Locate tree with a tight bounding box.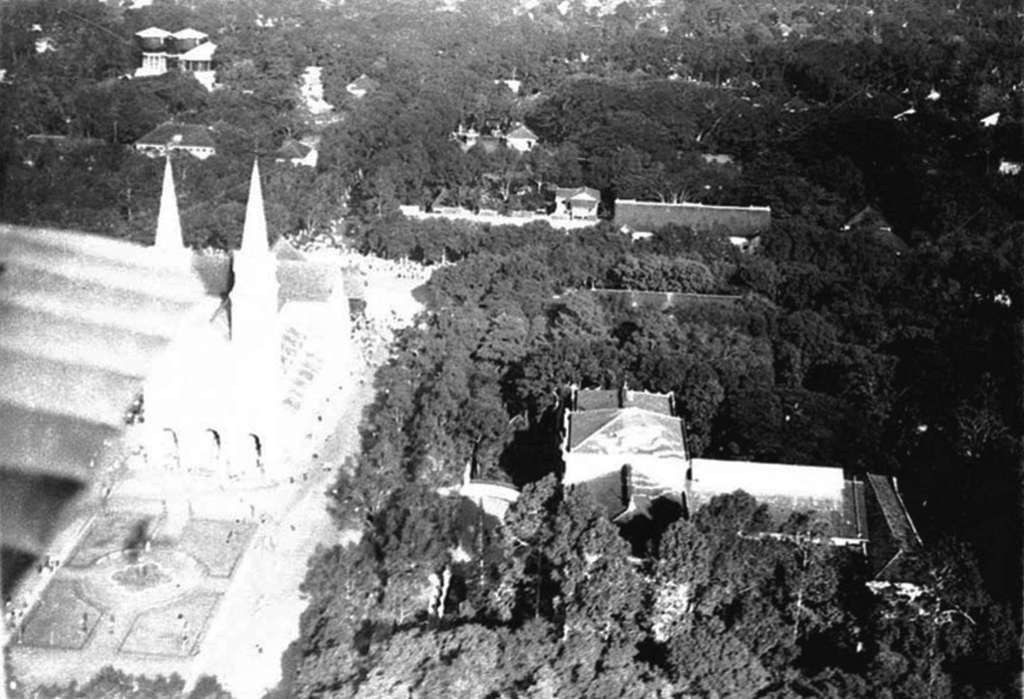
(633,662,674,697).
